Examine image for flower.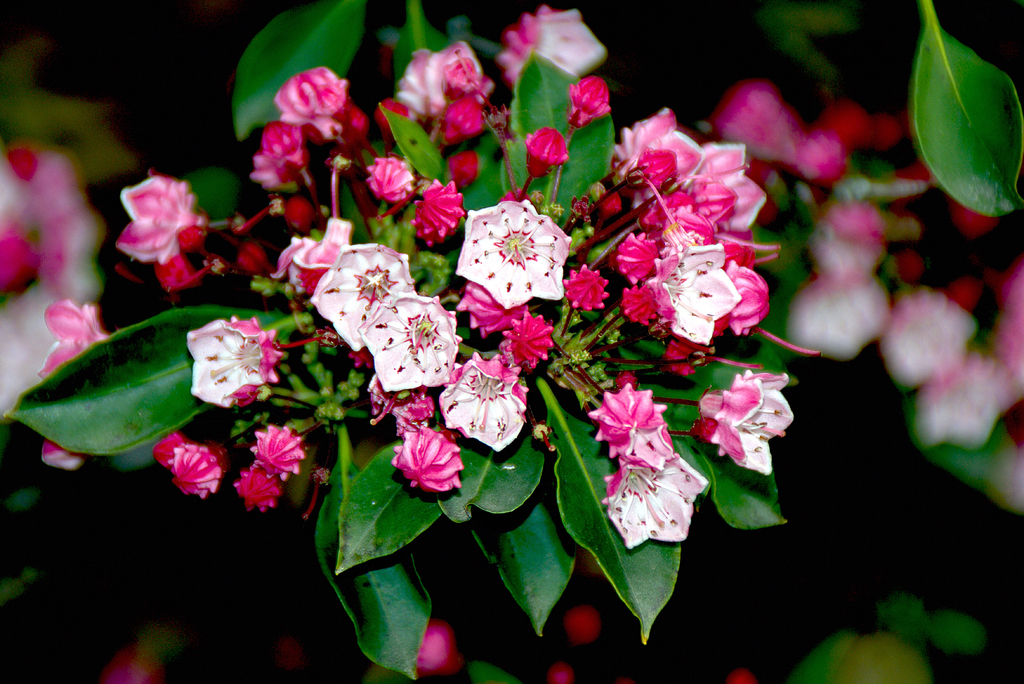
Examination result: bbox(388, 416, 465, 506).
